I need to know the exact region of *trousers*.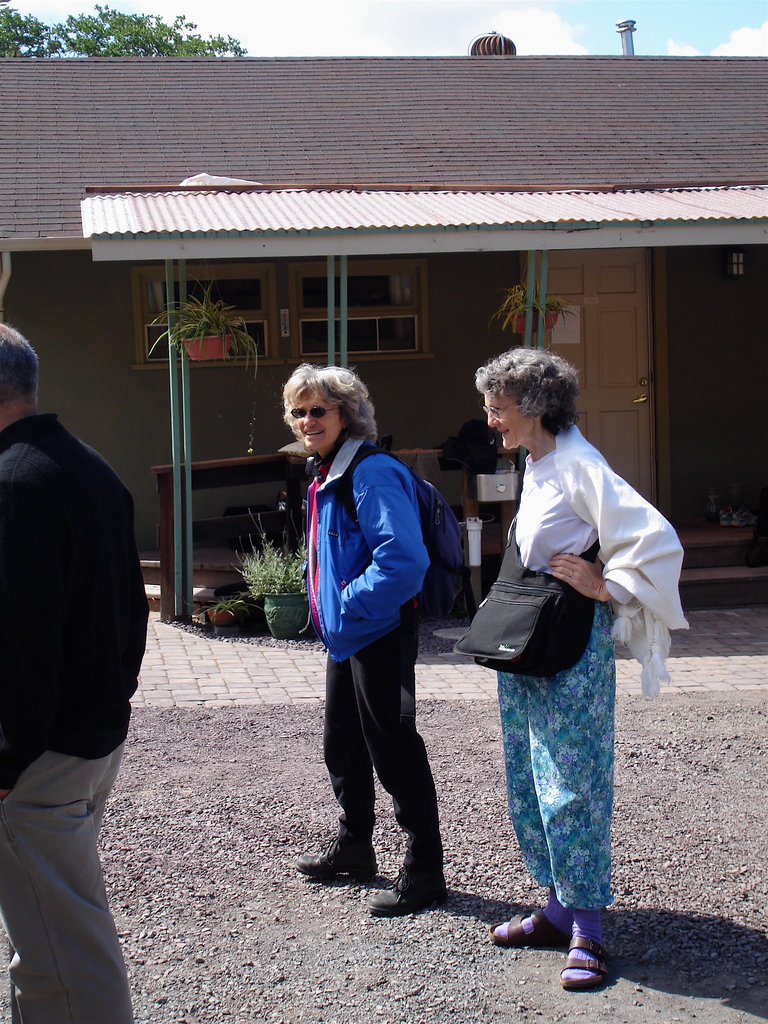
Region: (513,620,634,928).
